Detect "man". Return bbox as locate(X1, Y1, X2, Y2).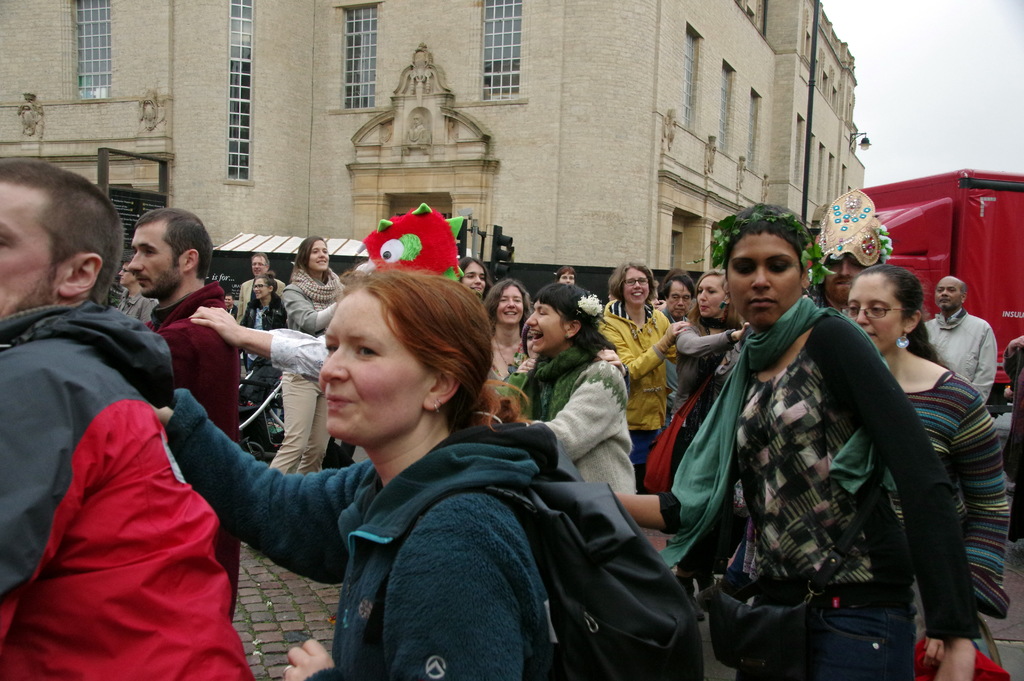
locate(239, 249, 281, 324).
